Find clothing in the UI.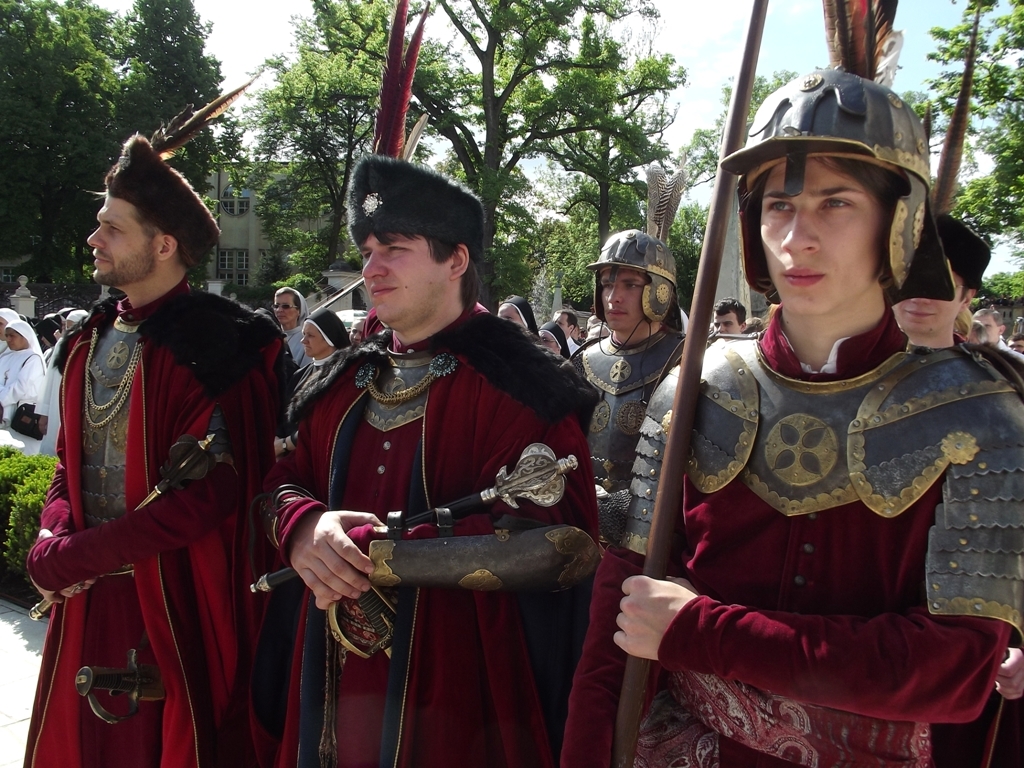
UI element at bbox=[917, 621, 1023, 766].
